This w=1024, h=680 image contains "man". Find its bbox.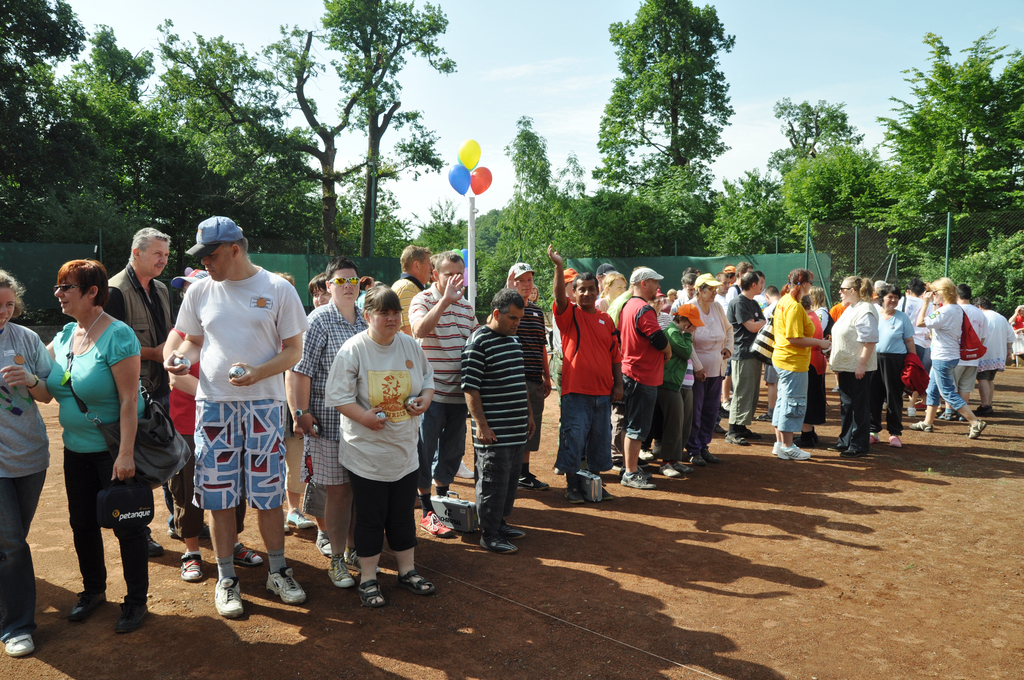
{"x1": 461, "y1": 285, "x2": 523, "y2": 551}.
